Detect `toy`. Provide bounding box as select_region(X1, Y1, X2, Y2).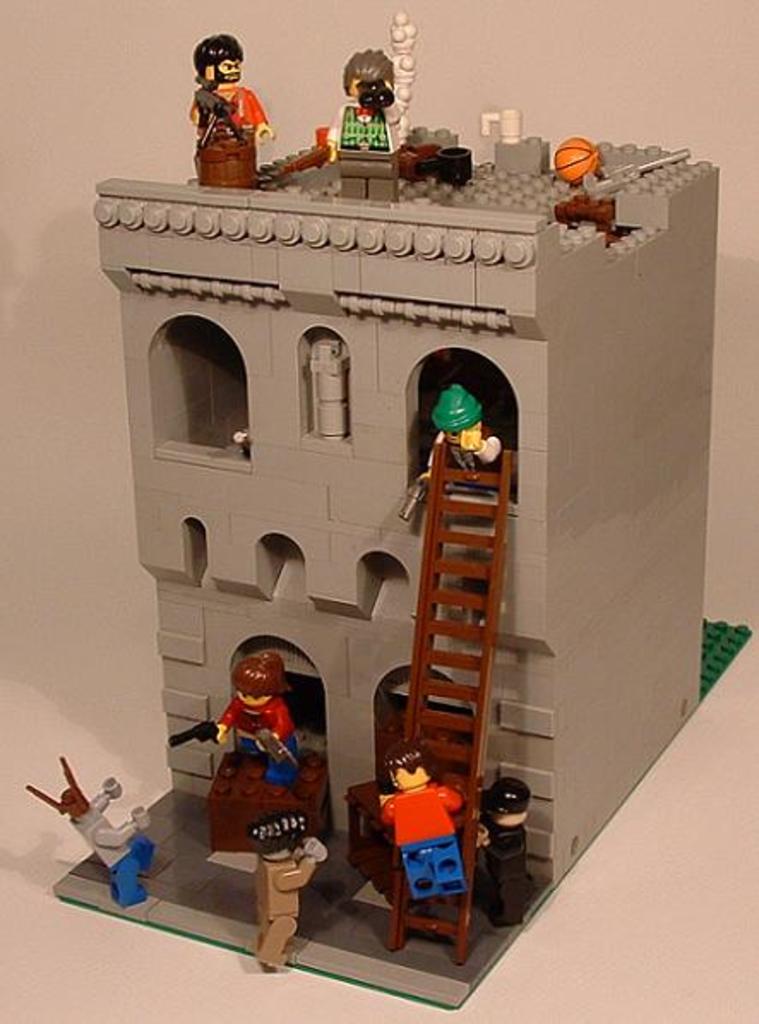
select_region(180, 33, 286, 173).
